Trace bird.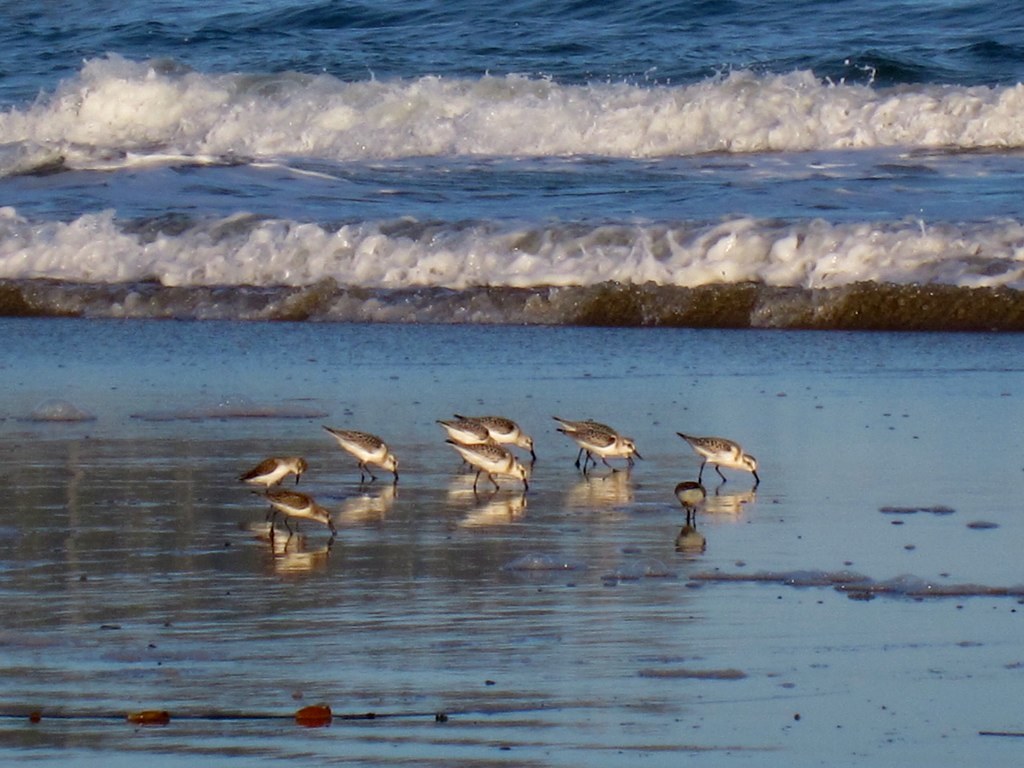
Traced to bbox=[234, 454, 312, 500].
